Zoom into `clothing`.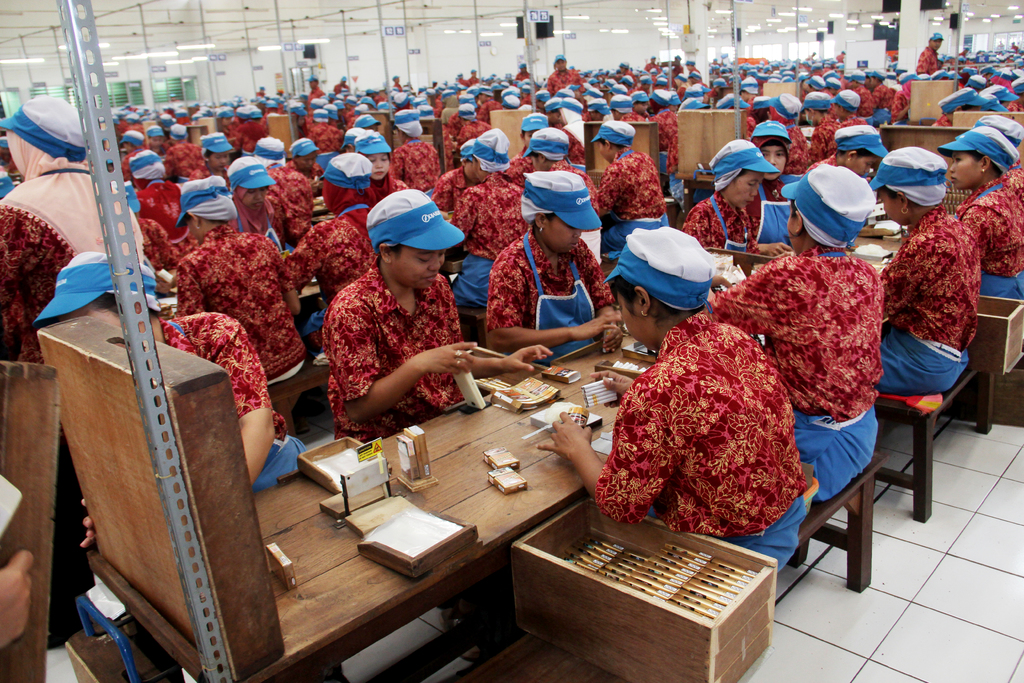
Zoom target: locate(717, 244, 884, 495).
